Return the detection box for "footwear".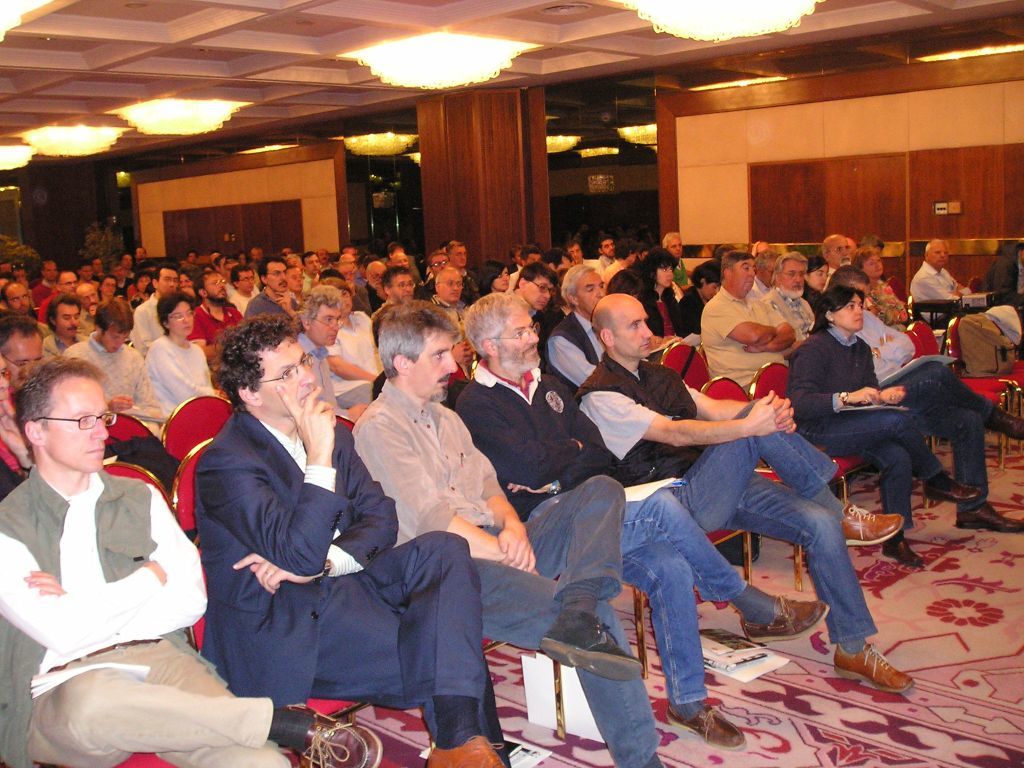
box=[426, 735, 500, 767].
